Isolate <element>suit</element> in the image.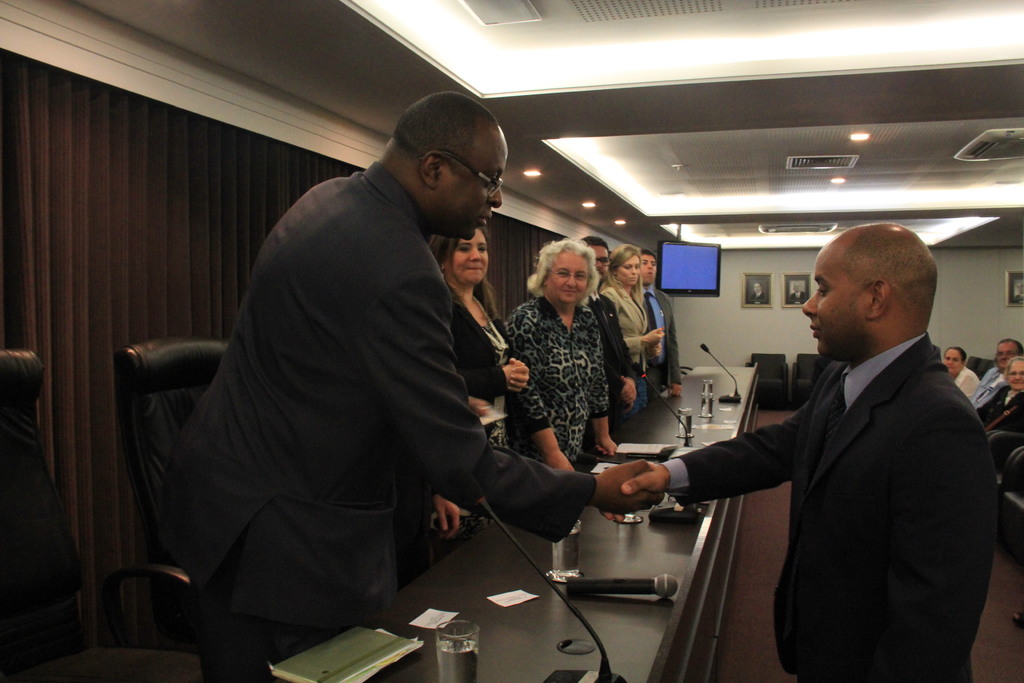
Isolated region: 166, 156, 600, 682.
